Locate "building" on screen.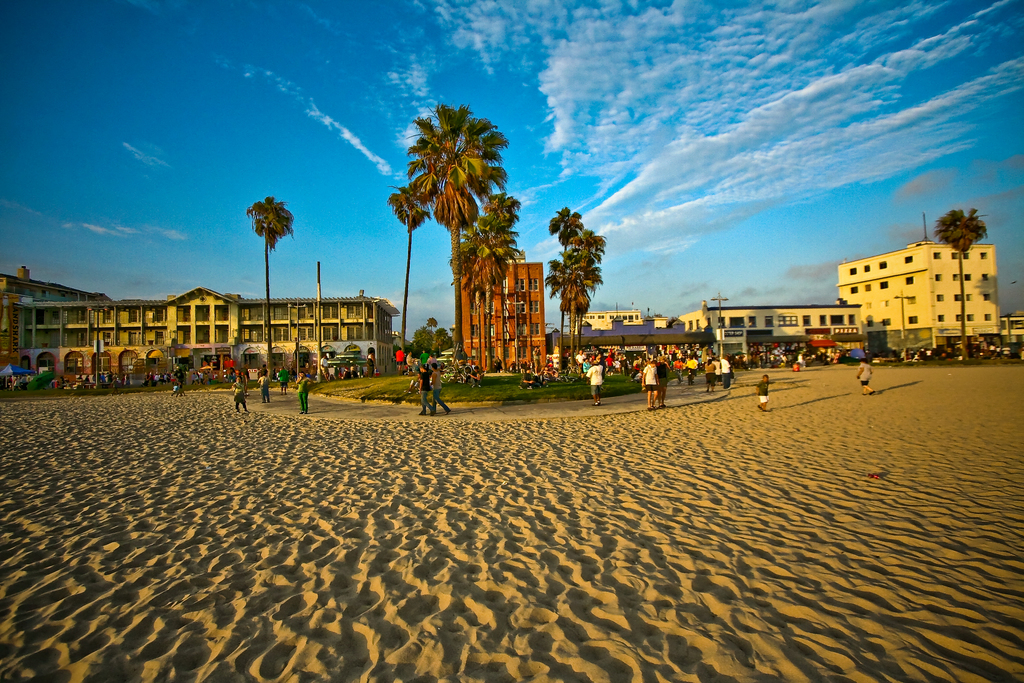
On screen at 0, 265, 72, 353.
